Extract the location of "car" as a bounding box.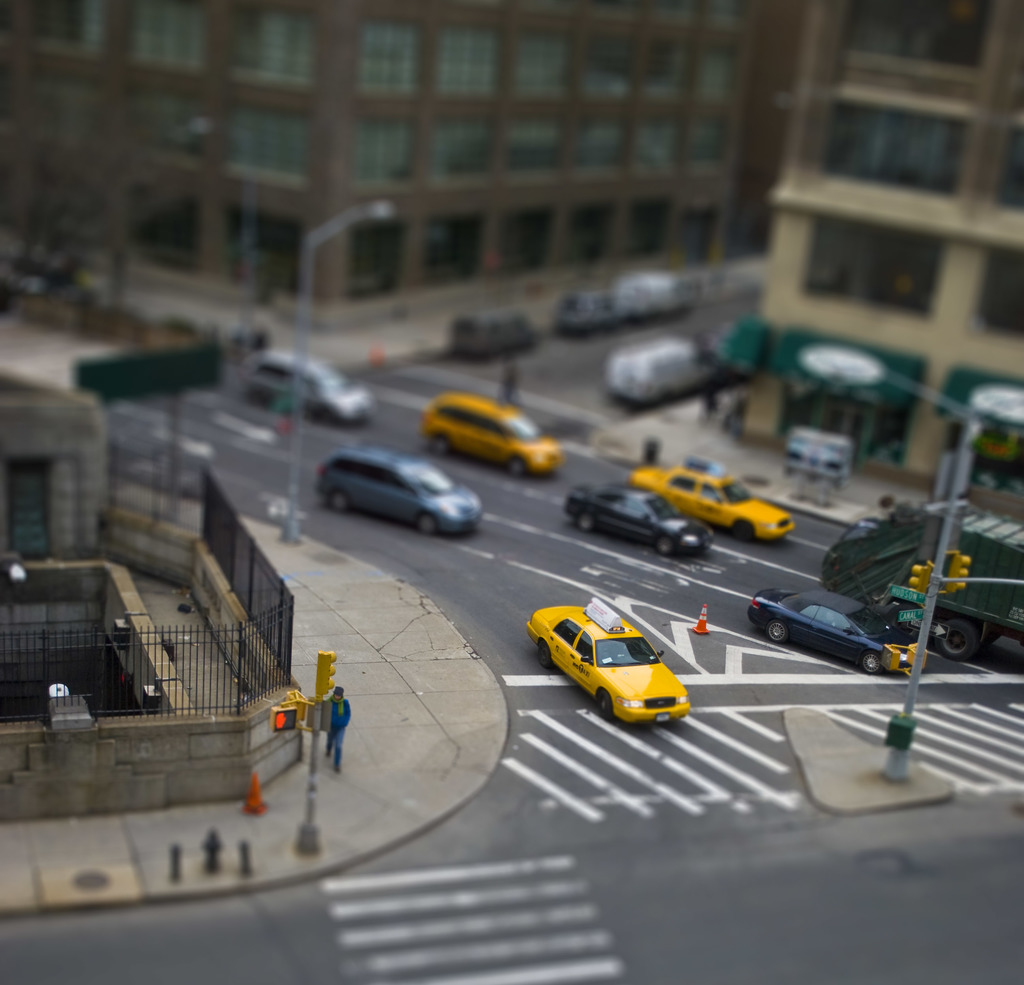
Rect(308, 444, 481, 534).
